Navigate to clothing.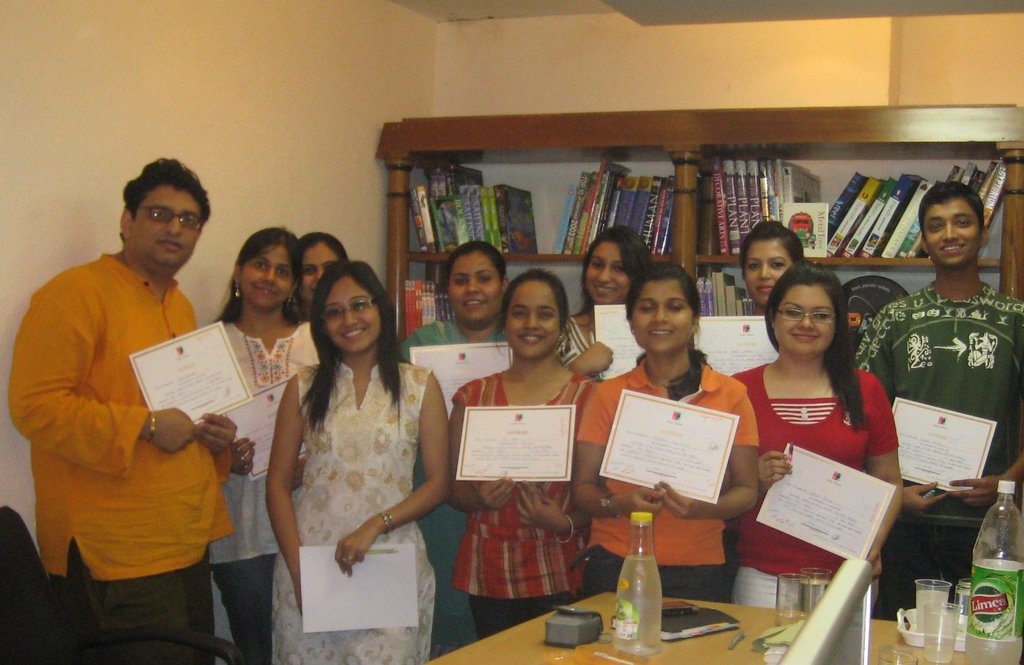
Navigation target: detection(575, 358, 757, 602).
